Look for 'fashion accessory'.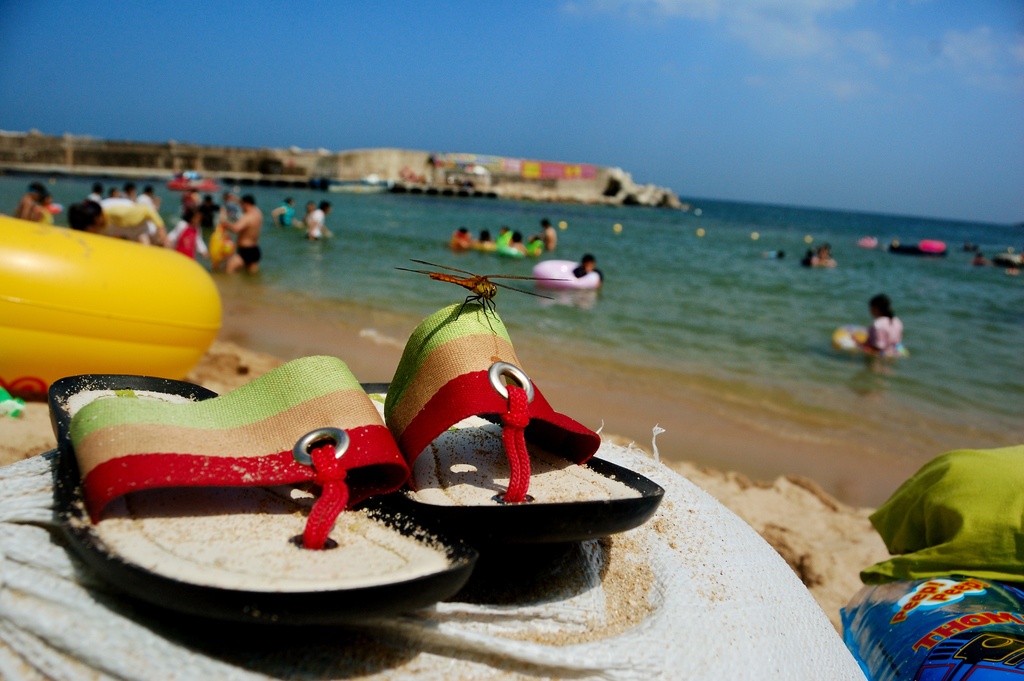
Found: [360,295,666,537].
